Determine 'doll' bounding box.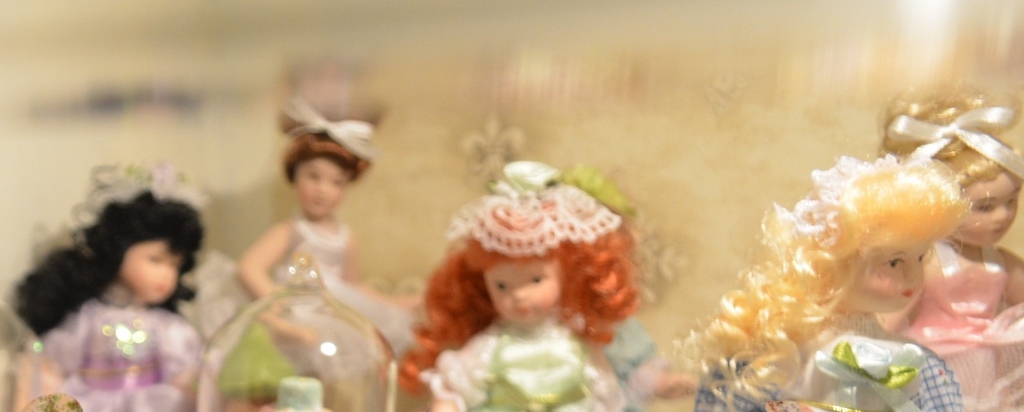
Determined: bbox=(667, 151, 971, 411).
